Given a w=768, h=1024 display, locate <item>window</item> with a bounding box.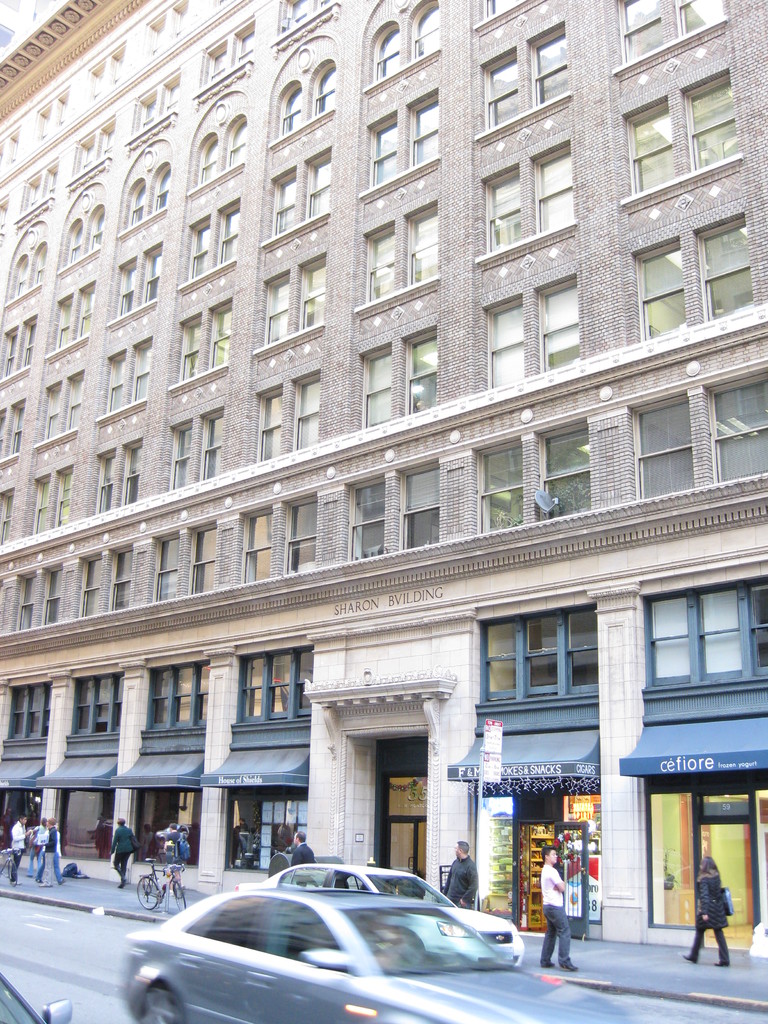
Located: rect(373, 25, 394, 83).
